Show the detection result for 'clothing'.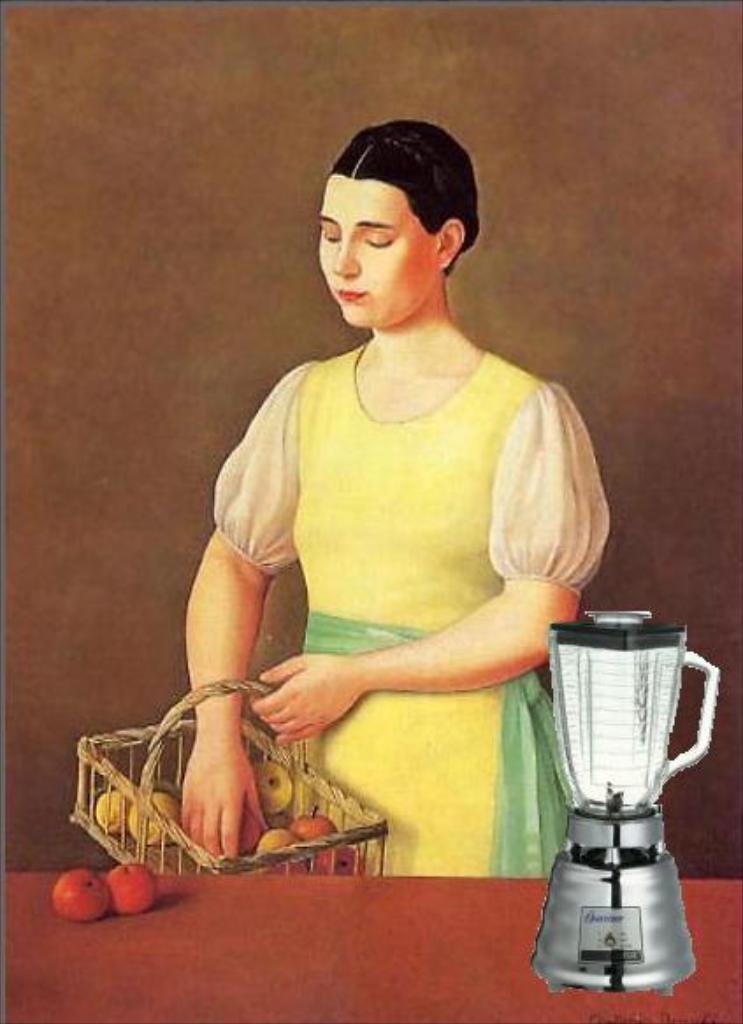
region(213, 348, 606, 875).
